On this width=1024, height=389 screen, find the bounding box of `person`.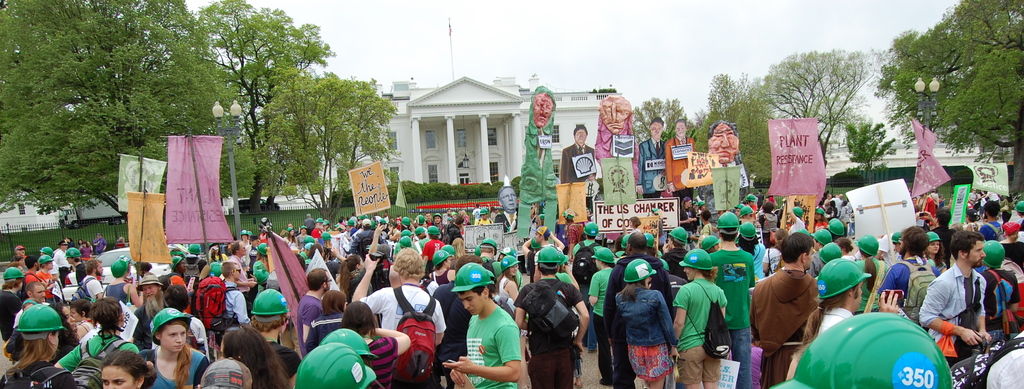
Bounding box: Rect(767, 311, 956, 388).
